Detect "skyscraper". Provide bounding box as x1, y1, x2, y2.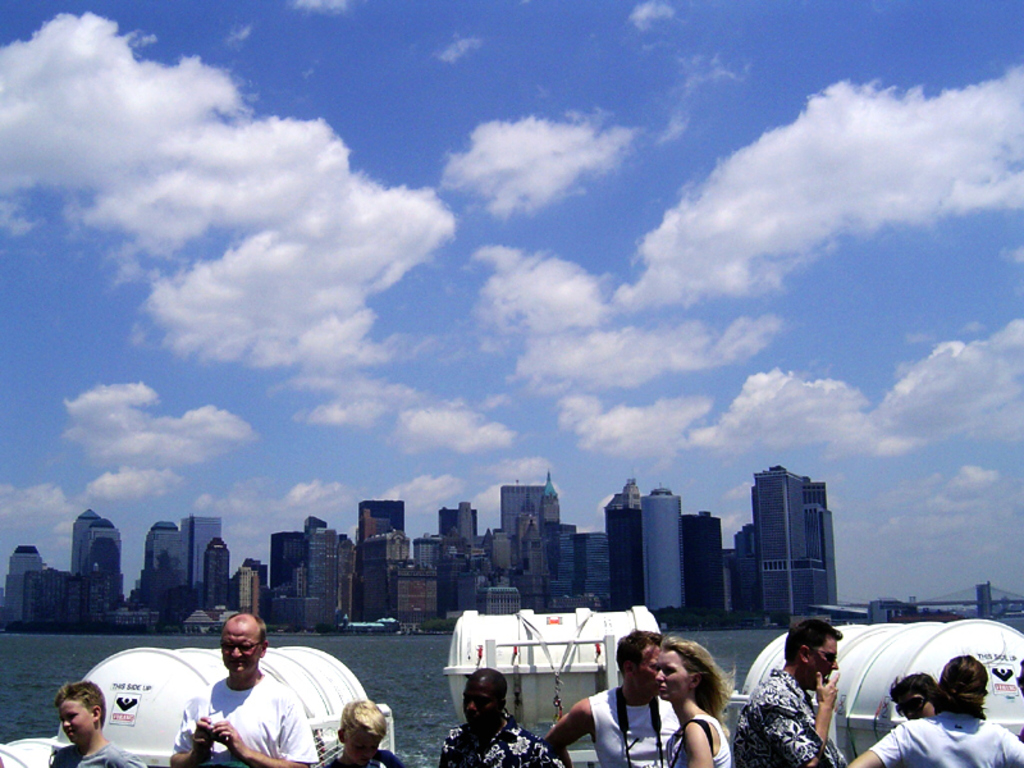
608, 488, 643, 616.
